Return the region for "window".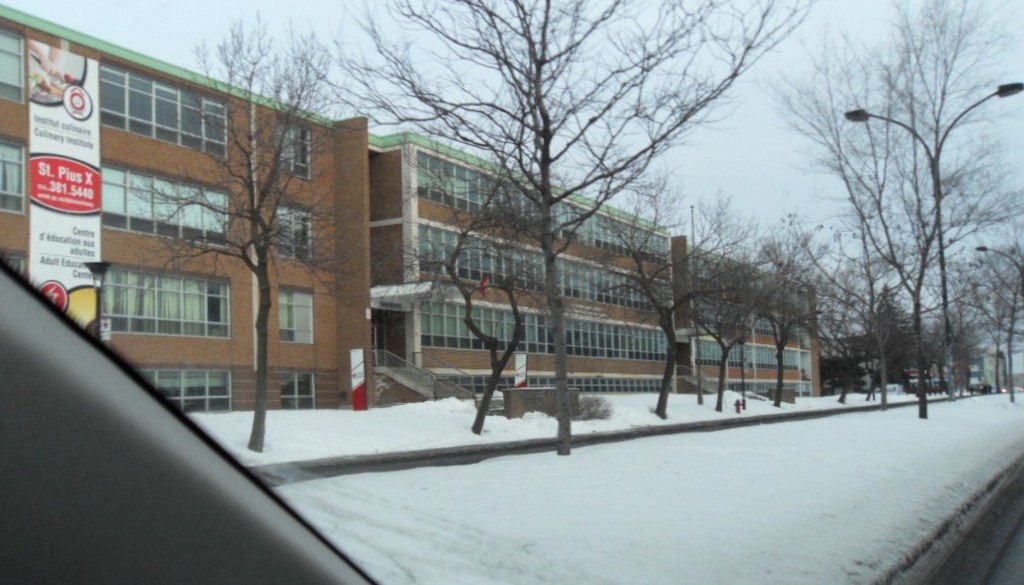
pyautogui.locateOnScreen(271, 284, 318, 347).
